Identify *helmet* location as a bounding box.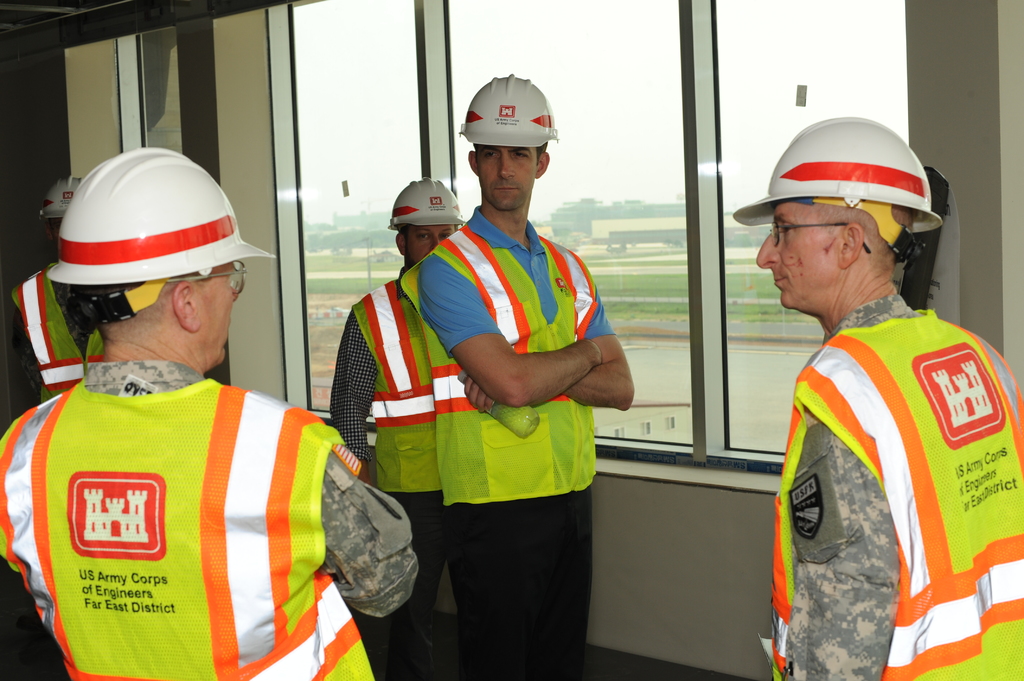
(left=385, top=178, right=474, bottom=264).
